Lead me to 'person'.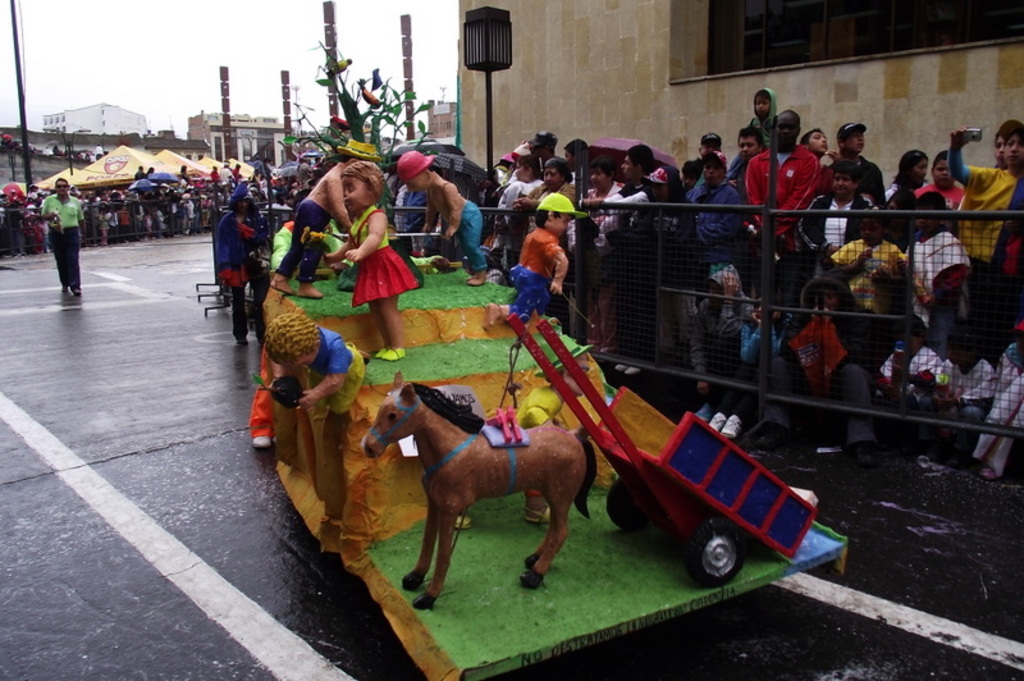
Lead to bbox(520, 161, 576, 243).
